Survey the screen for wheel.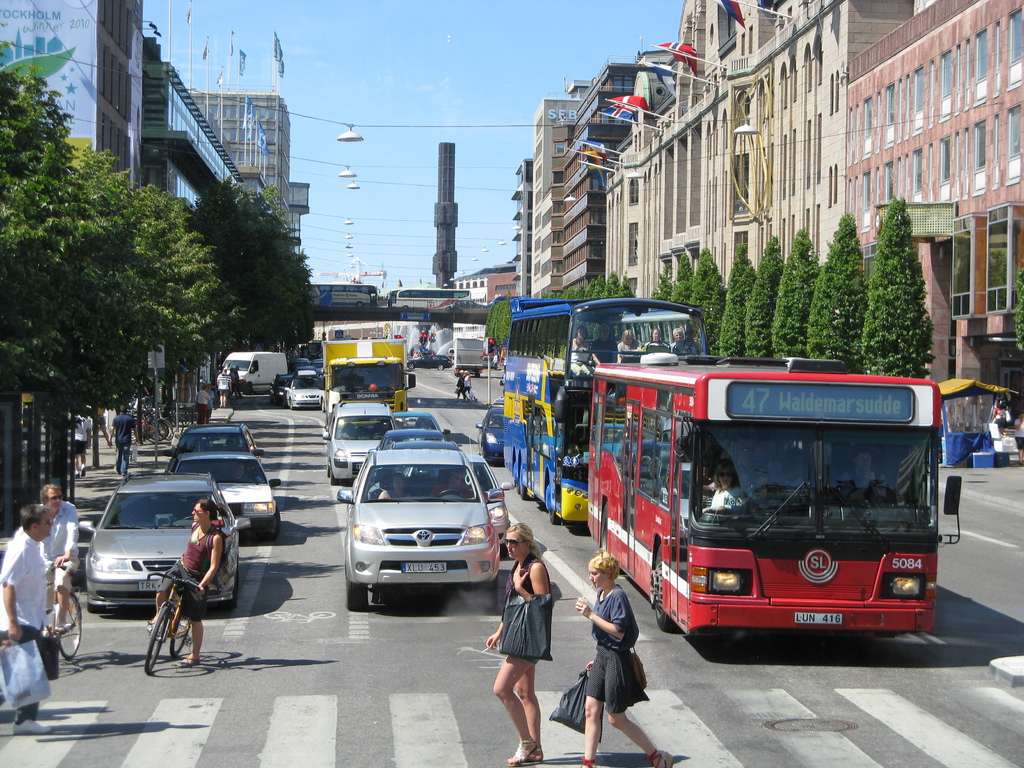
Survey found: {"x1": 478, "y1": 579, "x2": 503, "y2": 621}.
